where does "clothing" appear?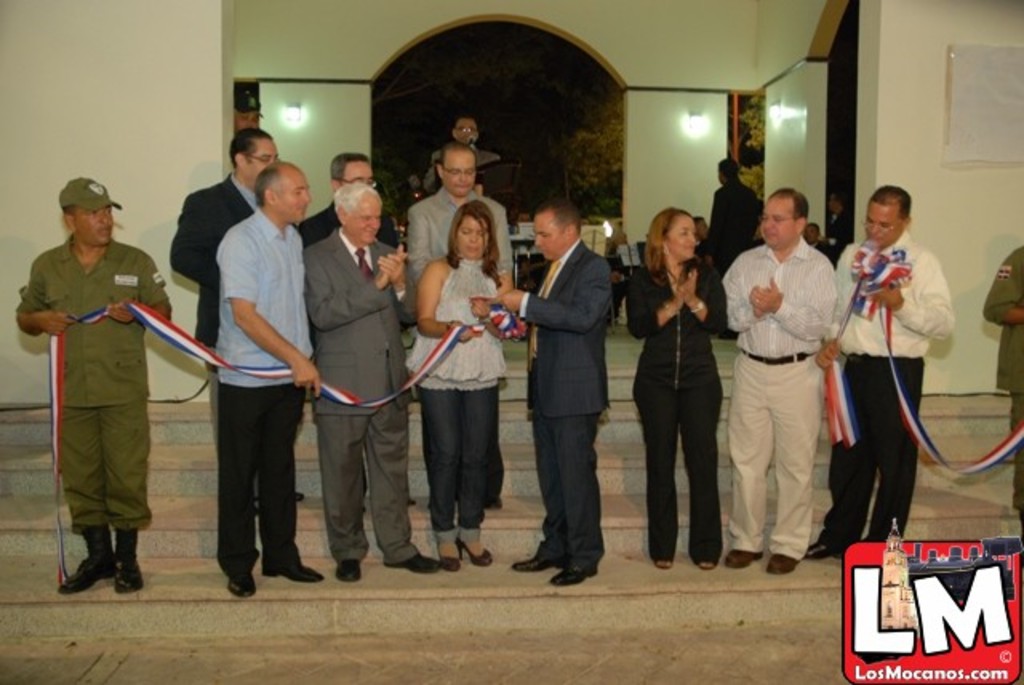
Appears at <region>398, 182, 514, 499</region>.
